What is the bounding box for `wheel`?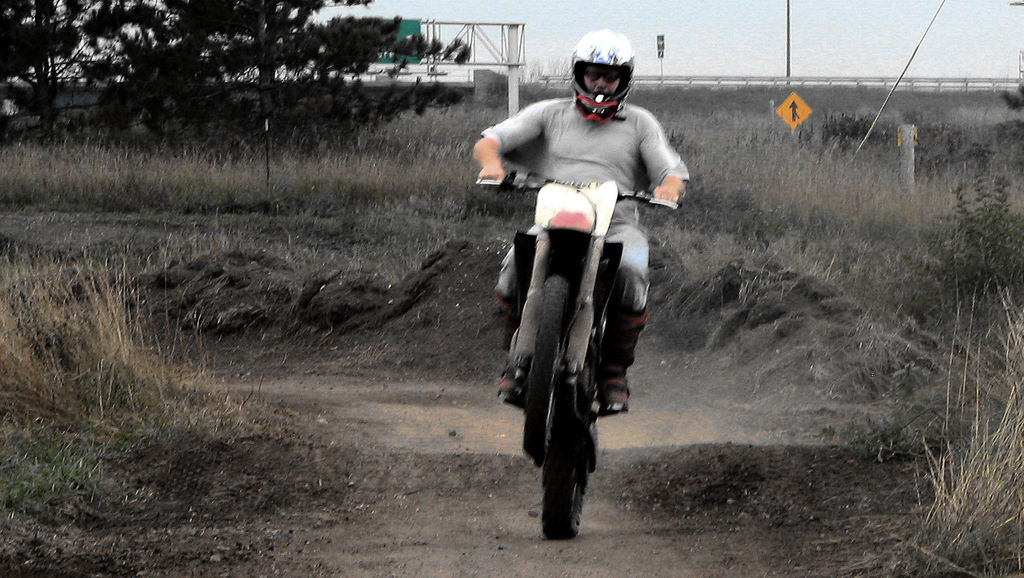
[523, 279, 571, 463].
